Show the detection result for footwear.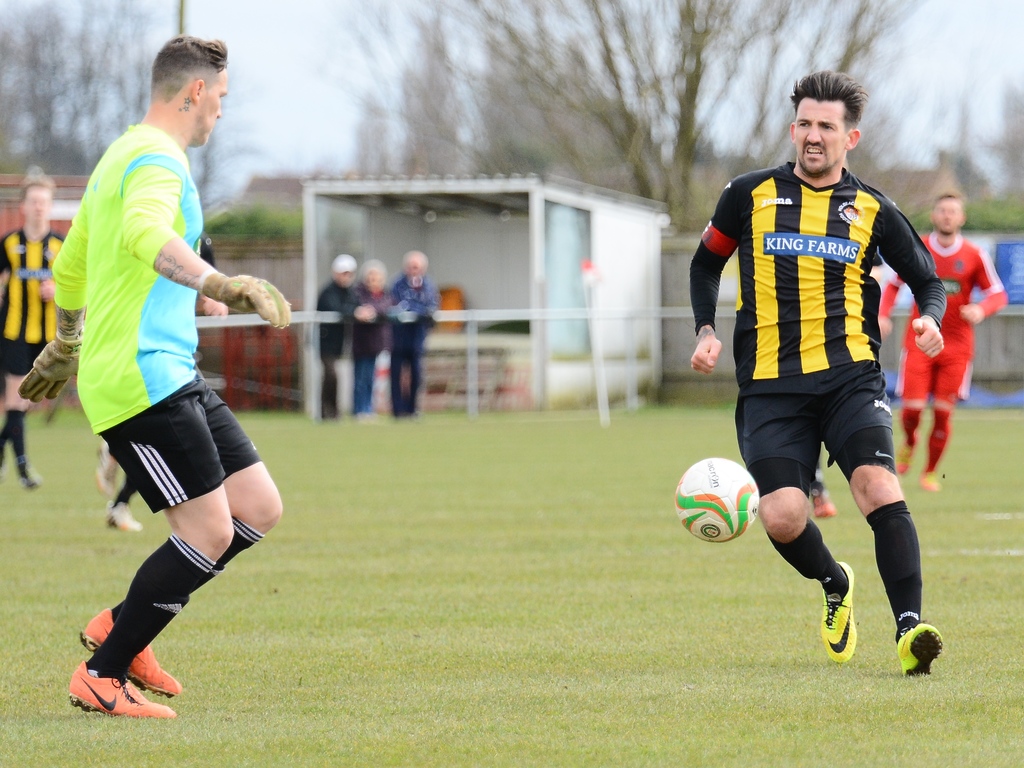
detection(815, 572, 865, 668).
